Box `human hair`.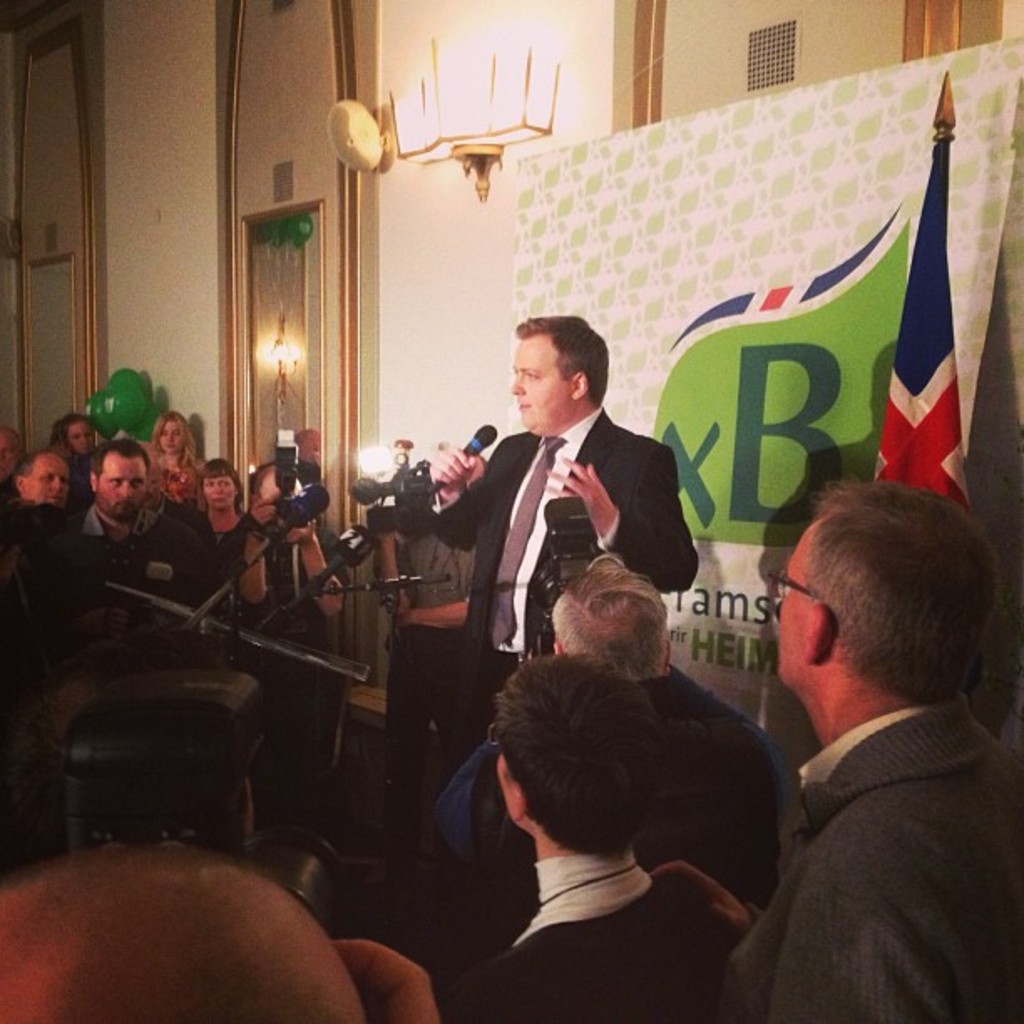
141/405/192/485.
